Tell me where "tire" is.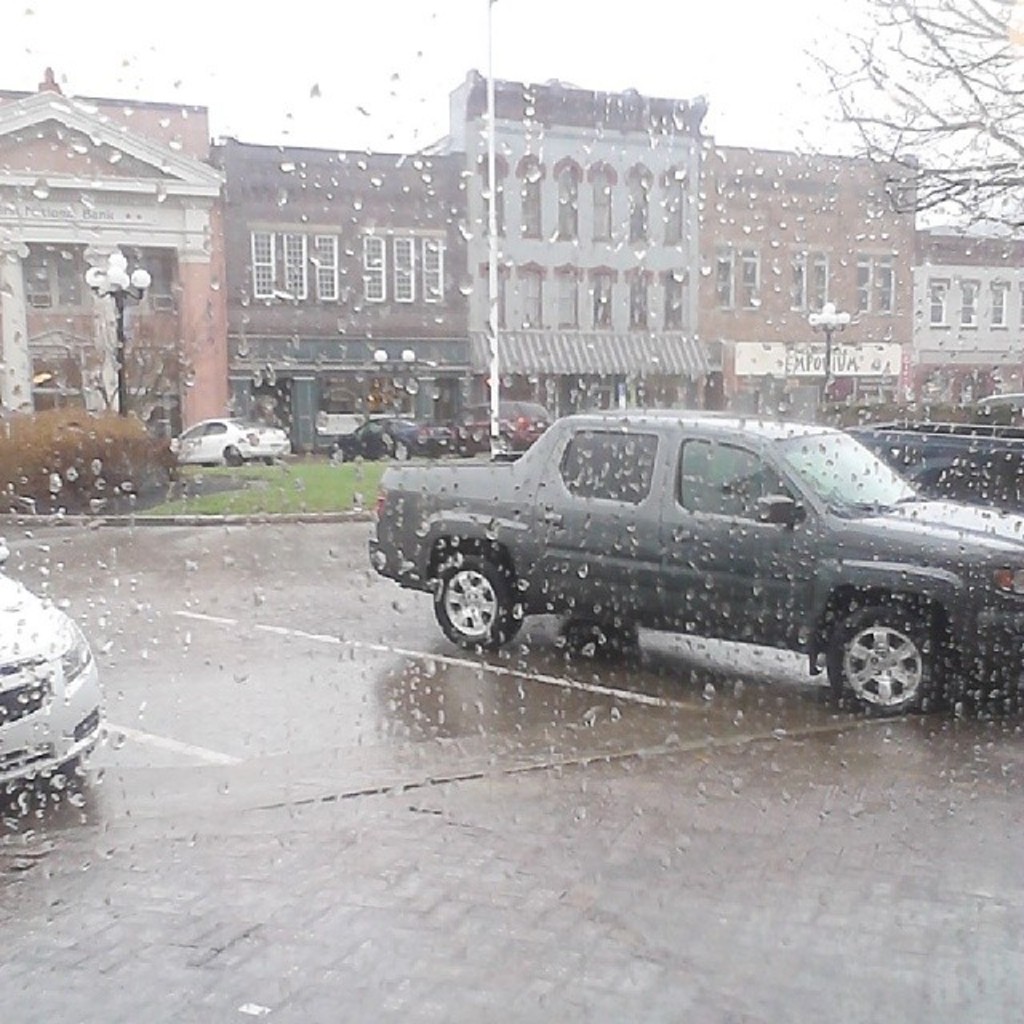
"tire" is at pyautogui.locateOnScreen(819, 586, 966, 723).
